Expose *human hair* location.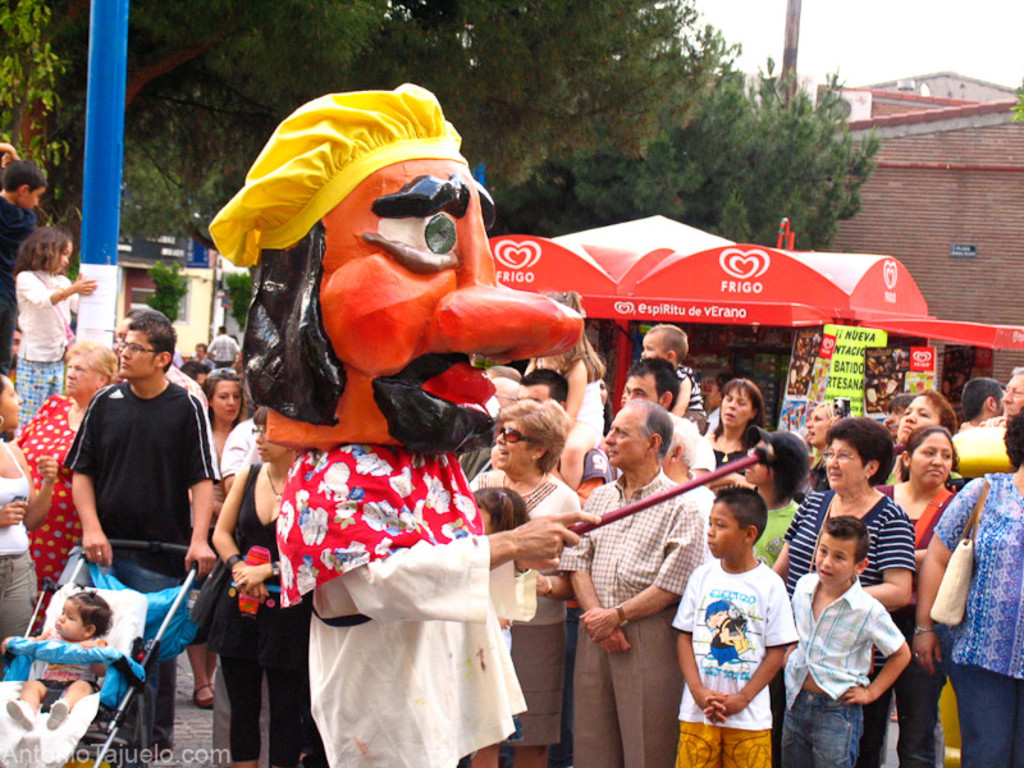
Exposed at bbox(627, 357, 680, 412).
